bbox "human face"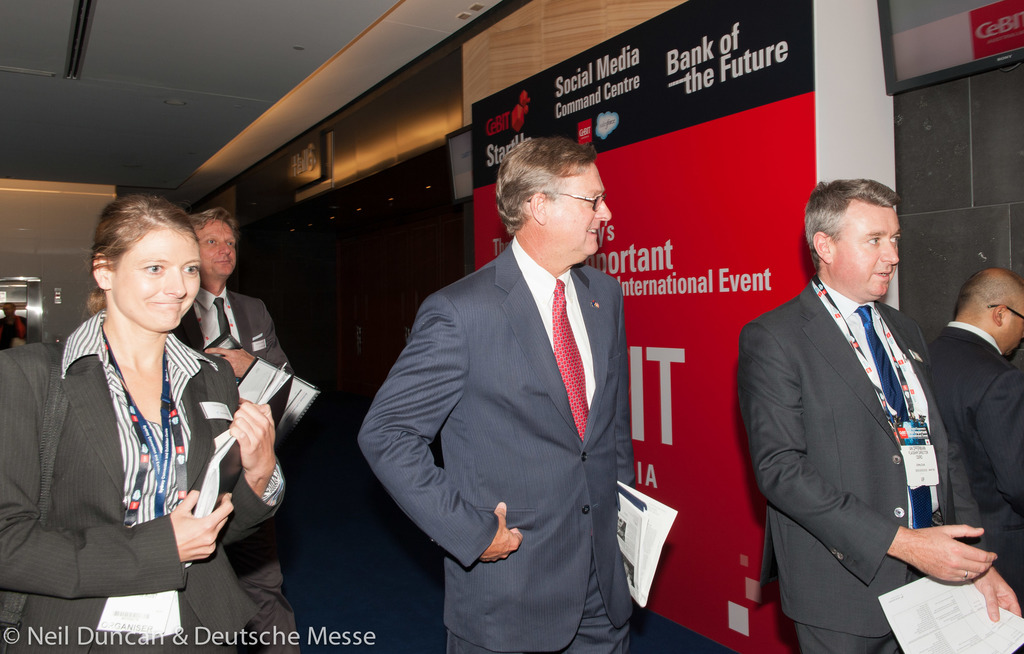
(833,204,900,299)
